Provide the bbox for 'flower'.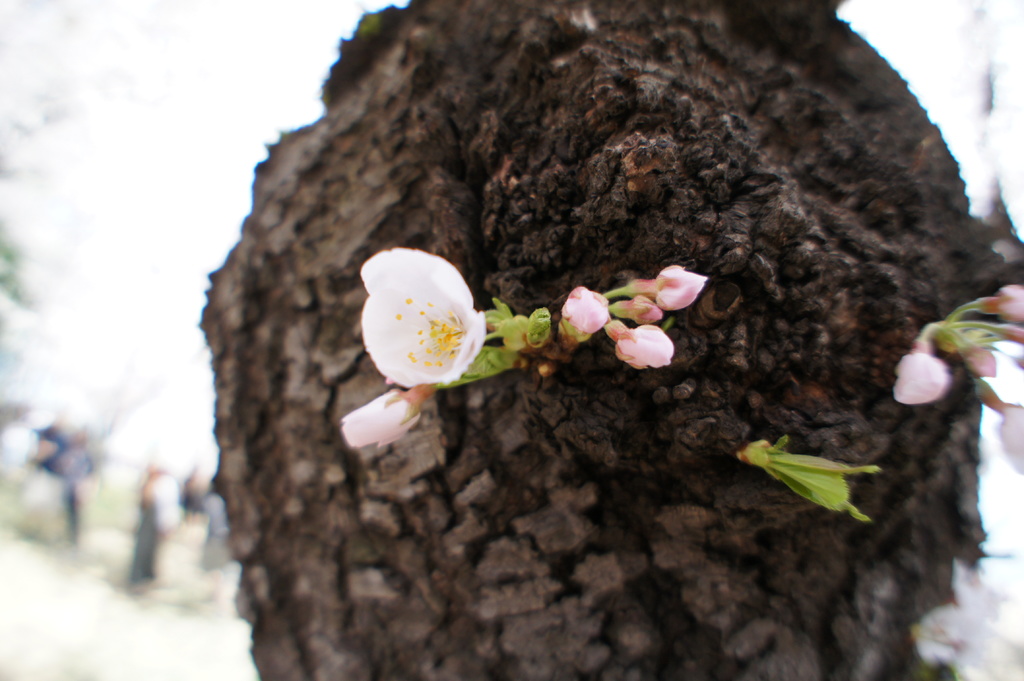
rect(610, 300, 669, 328).
